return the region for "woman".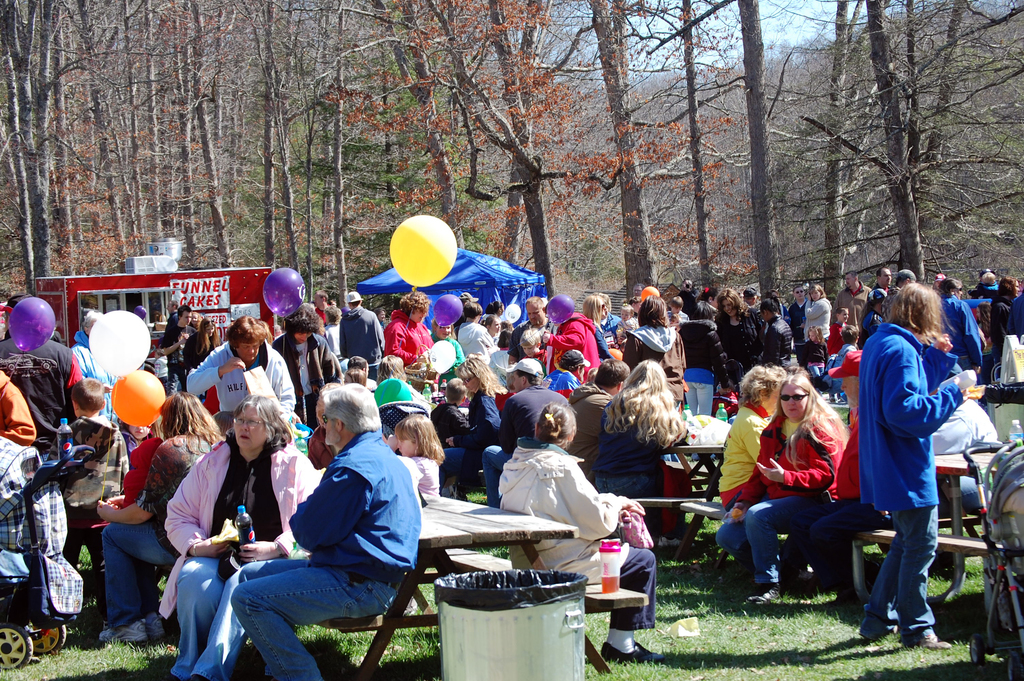
{"x1": 624, "y1": 294, "x2": 687, "y2": 408}.
